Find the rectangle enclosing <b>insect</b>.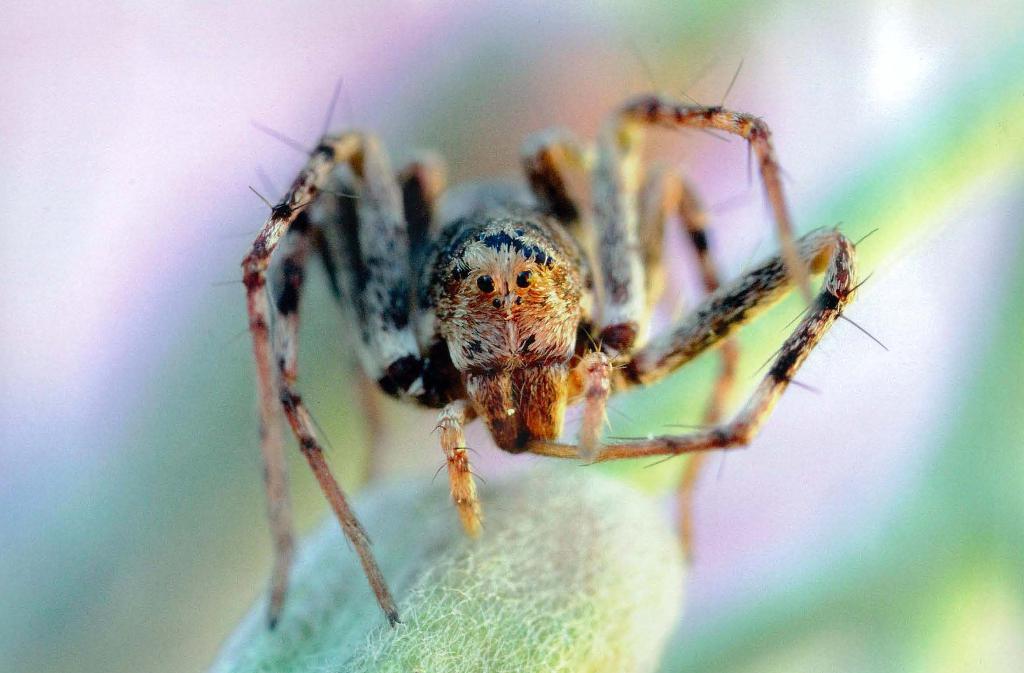
<bbox>212, 38, 888, 628</bbox>.
